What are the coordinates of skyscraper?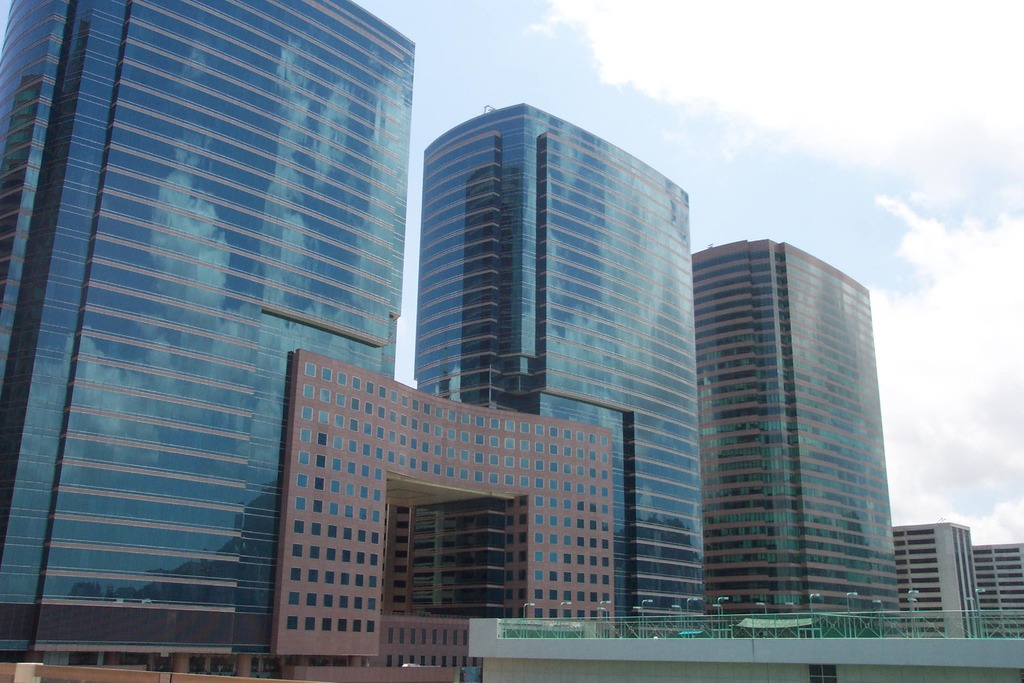
[x1=0, y1=0, x2=412, y2=682].
